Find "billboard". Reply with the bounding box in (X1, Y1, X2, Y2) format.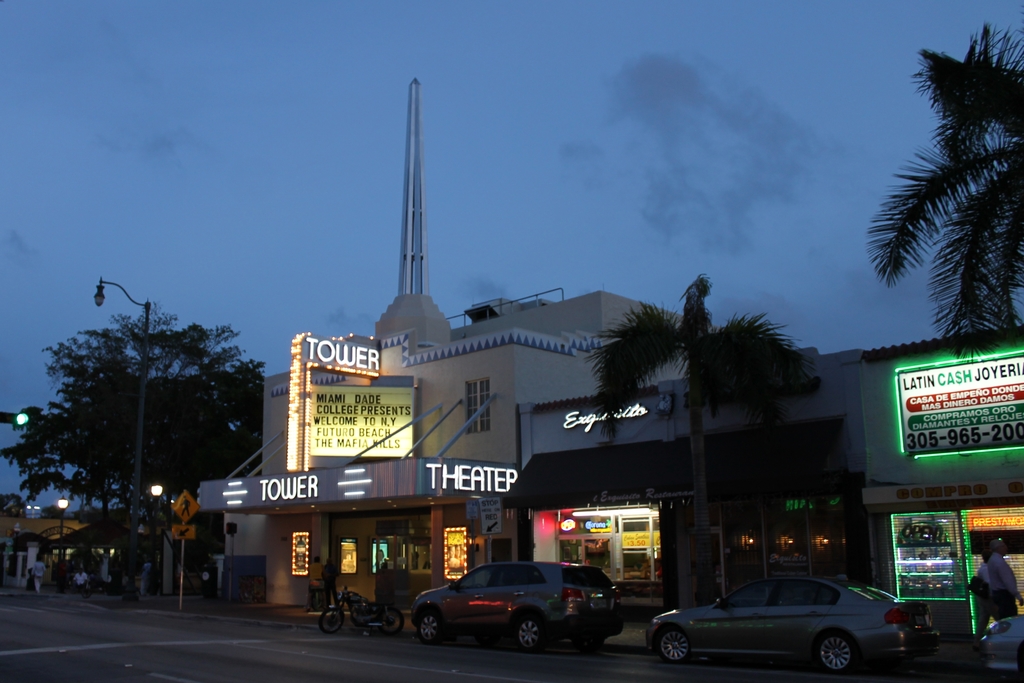
(897, 351, 1023, 456).
